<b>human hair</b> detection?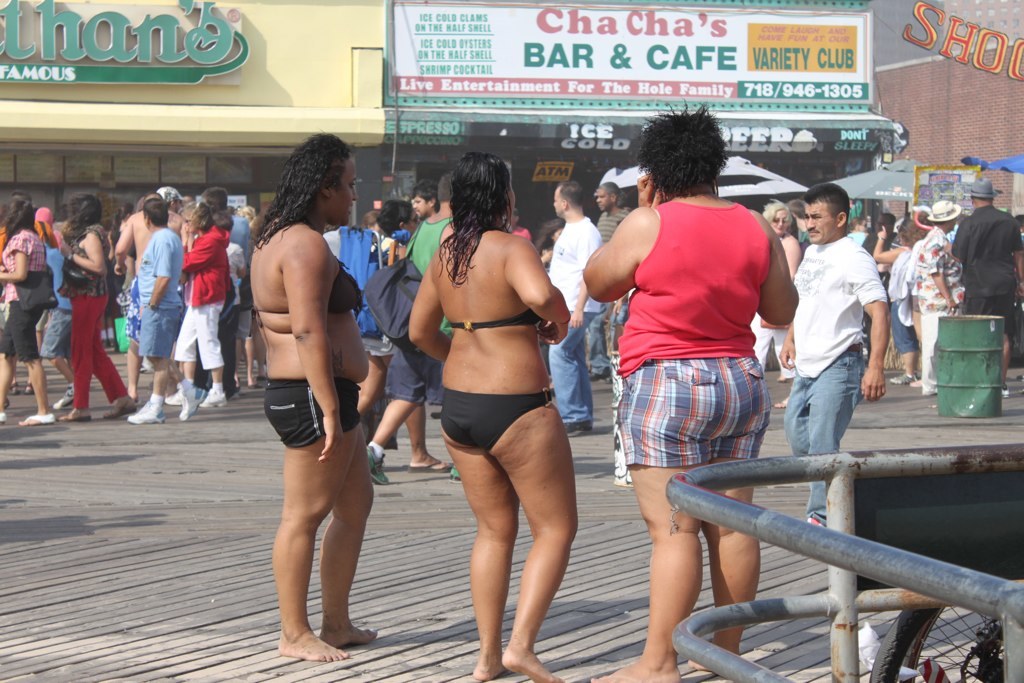
select_region(215, 213, 235, 227)
